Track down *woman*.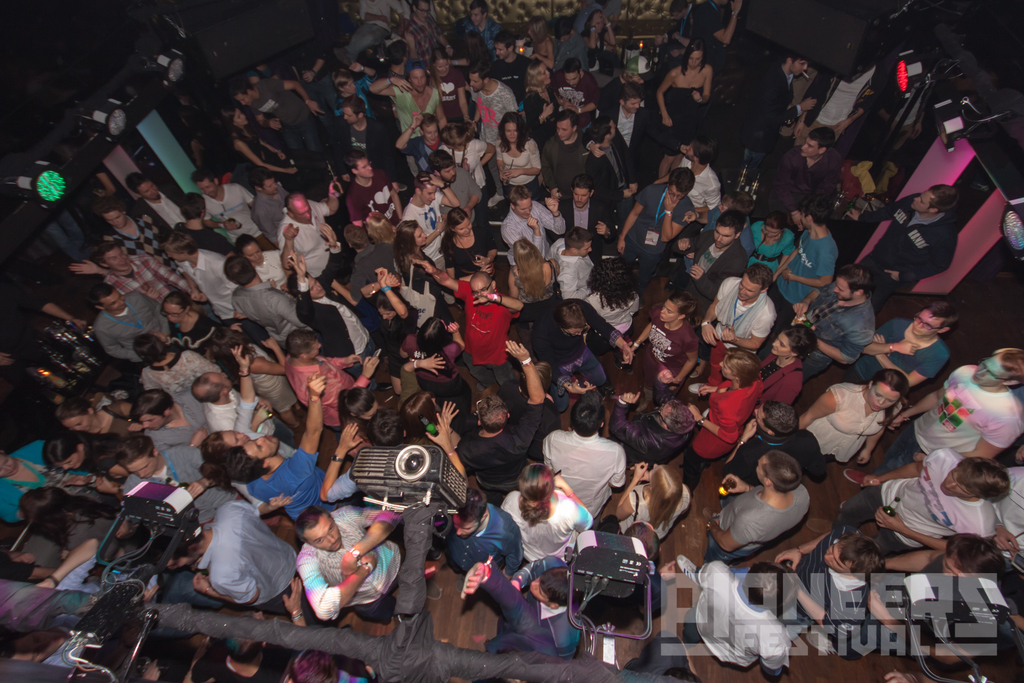
Tracked to 657 39 719 177.
